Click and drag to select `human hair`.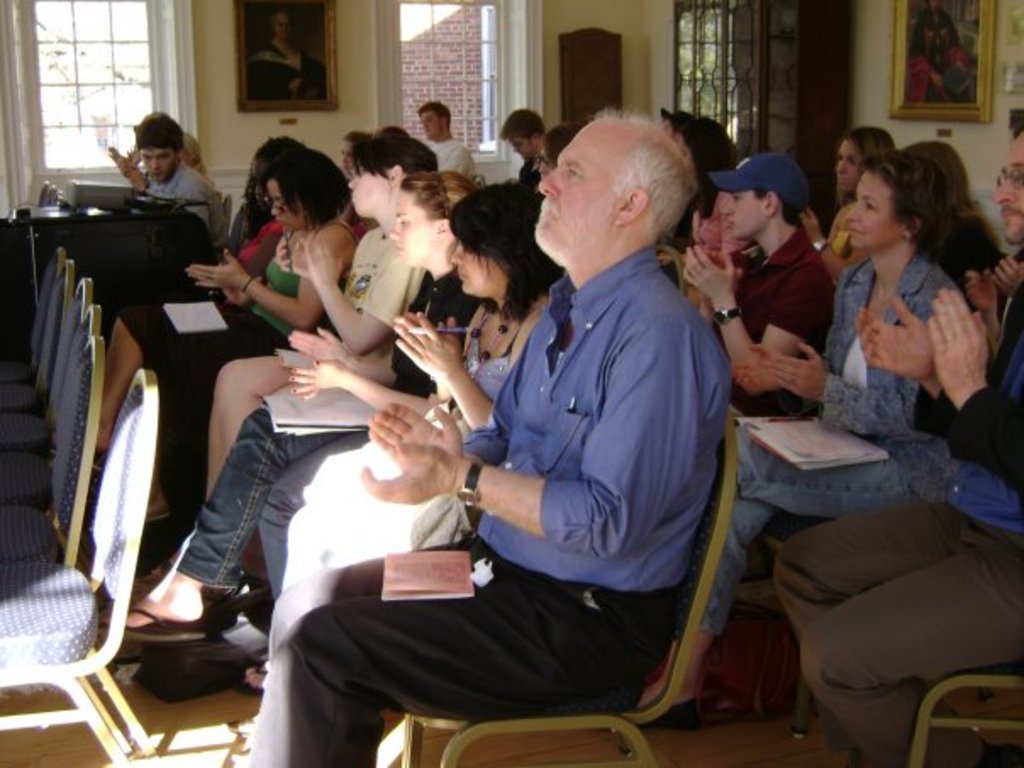
Selection: bbox=[500, 107, 546, 146].
